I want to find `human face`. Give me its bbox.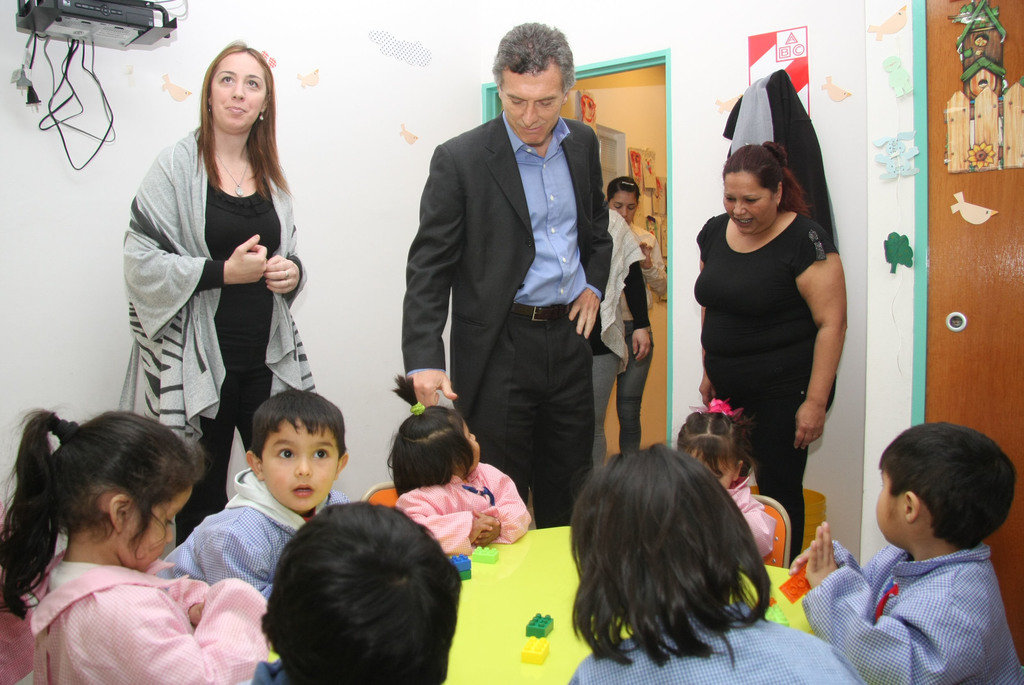
box=[260, 417, 340, 515].
